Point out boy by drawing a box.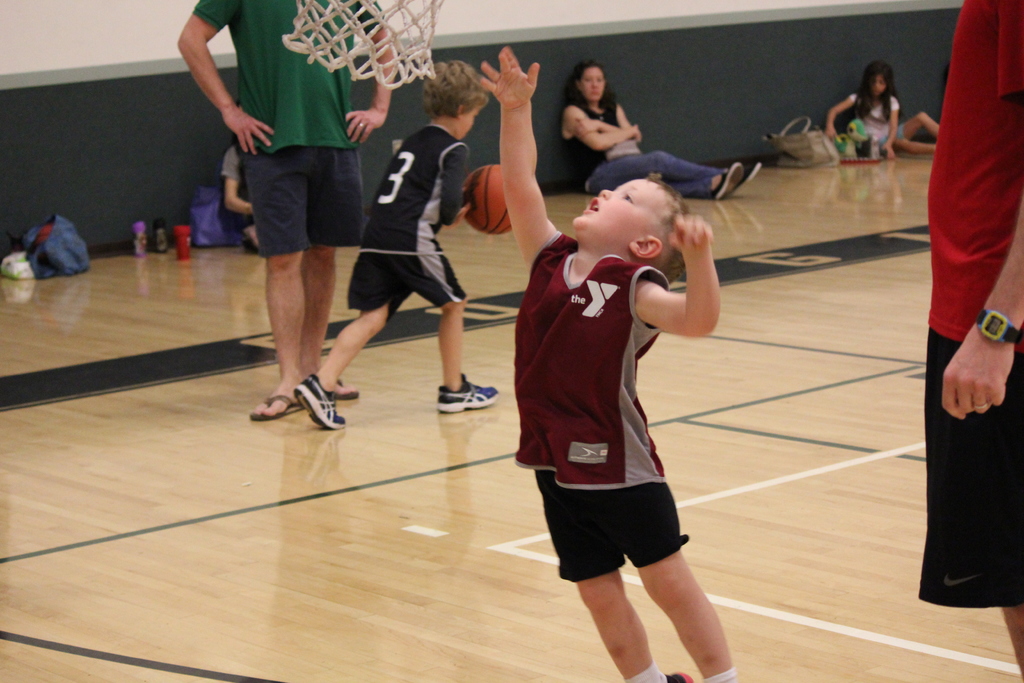
<region>477, 47, 735, 682</region>.
